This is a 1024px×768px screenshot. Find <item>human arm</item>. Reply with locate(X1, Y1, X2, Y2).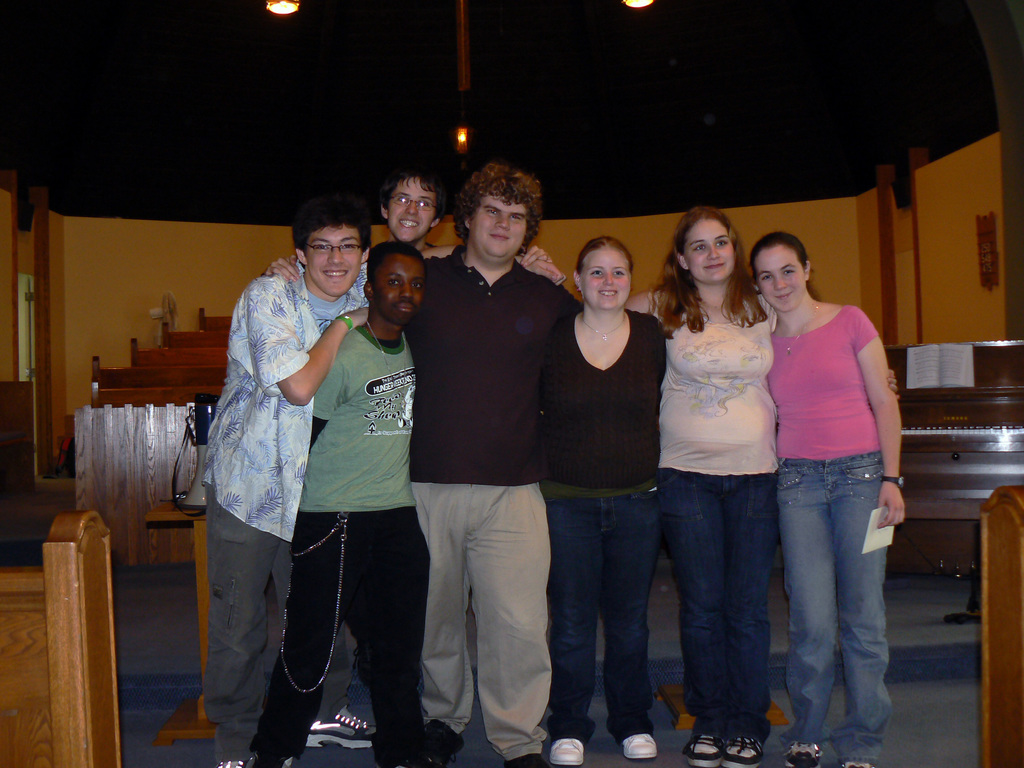
locate(432, 237, 468, 261).
